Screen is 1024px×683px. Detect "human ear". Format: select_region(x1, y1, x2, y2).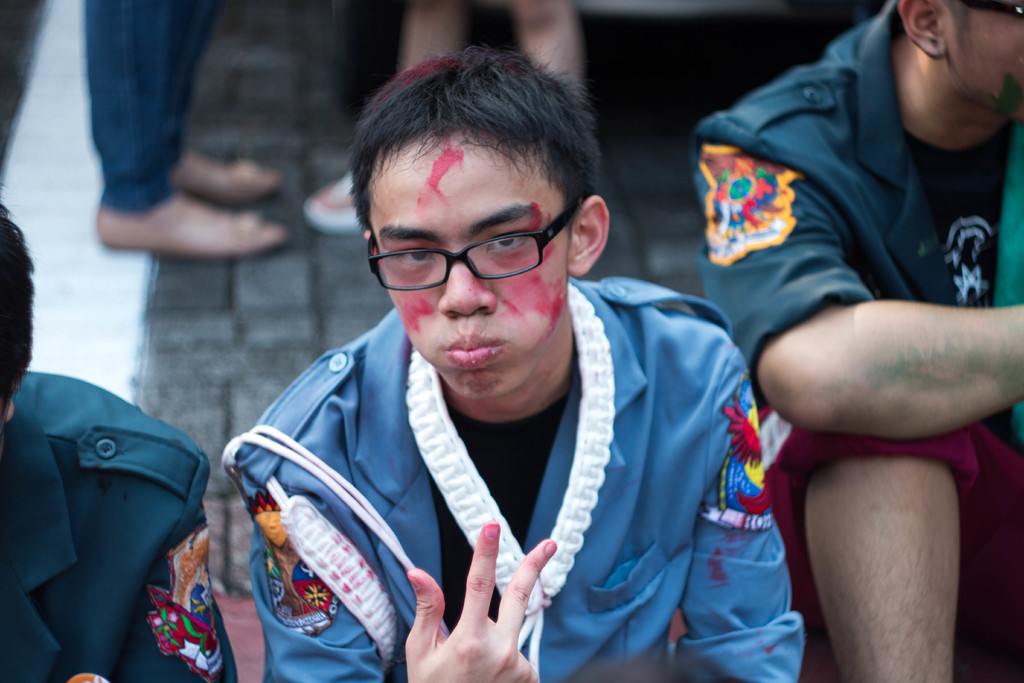
select_region(365, 229, 378, 252).
